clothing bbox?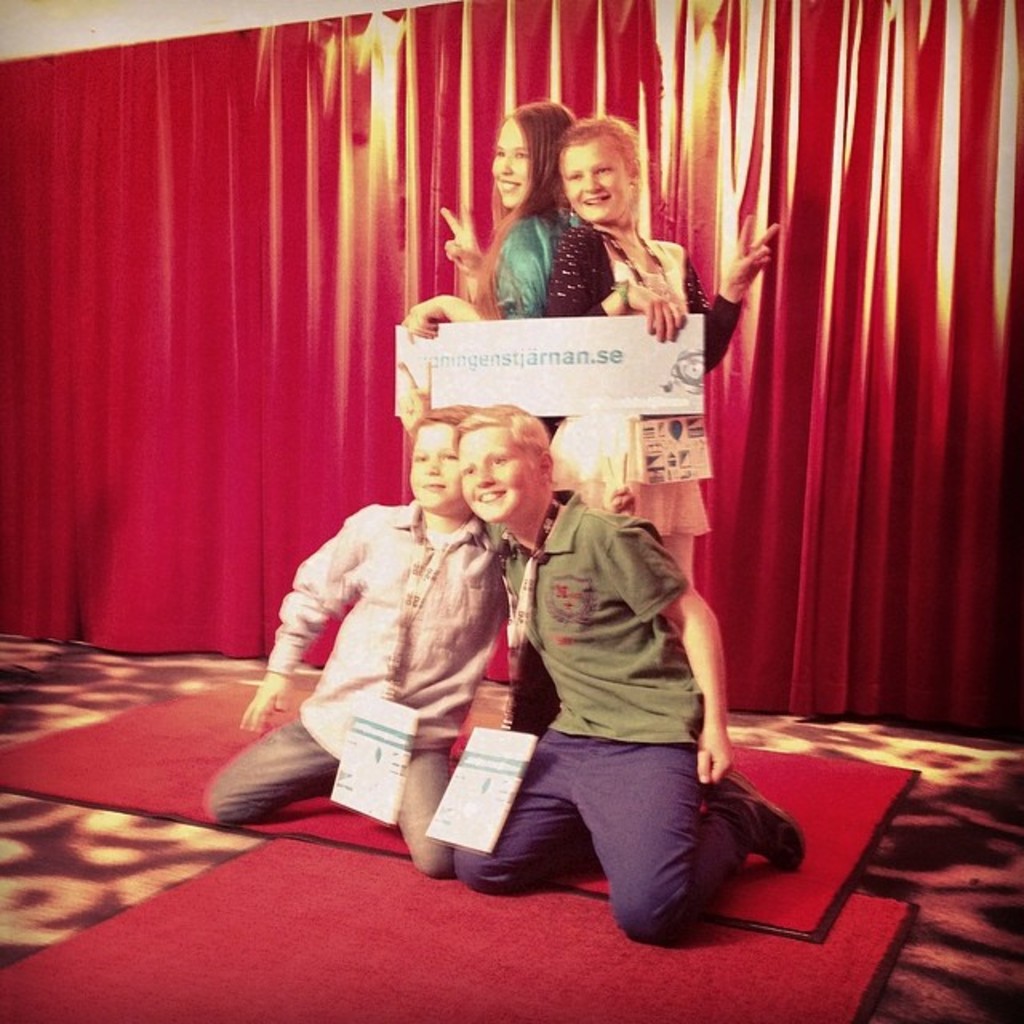
544, 221, 739, 546
